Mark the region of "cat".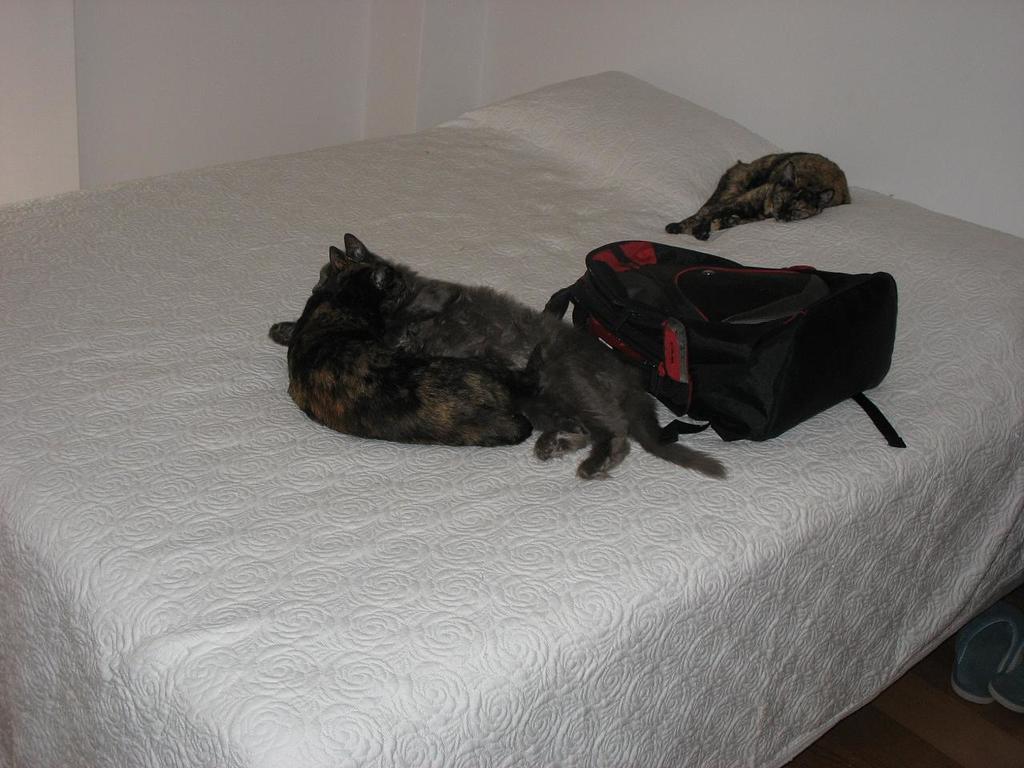
Region: [662, 148, 860, 250].
